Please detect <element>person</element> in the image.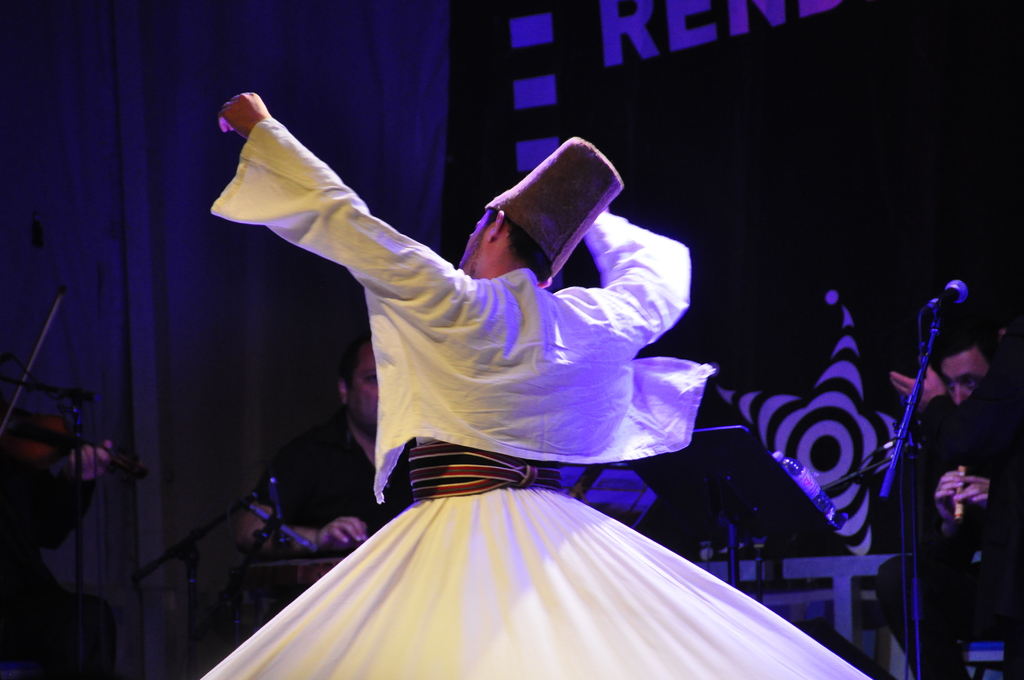
left=221, top=336, right=394, bottom=558.
